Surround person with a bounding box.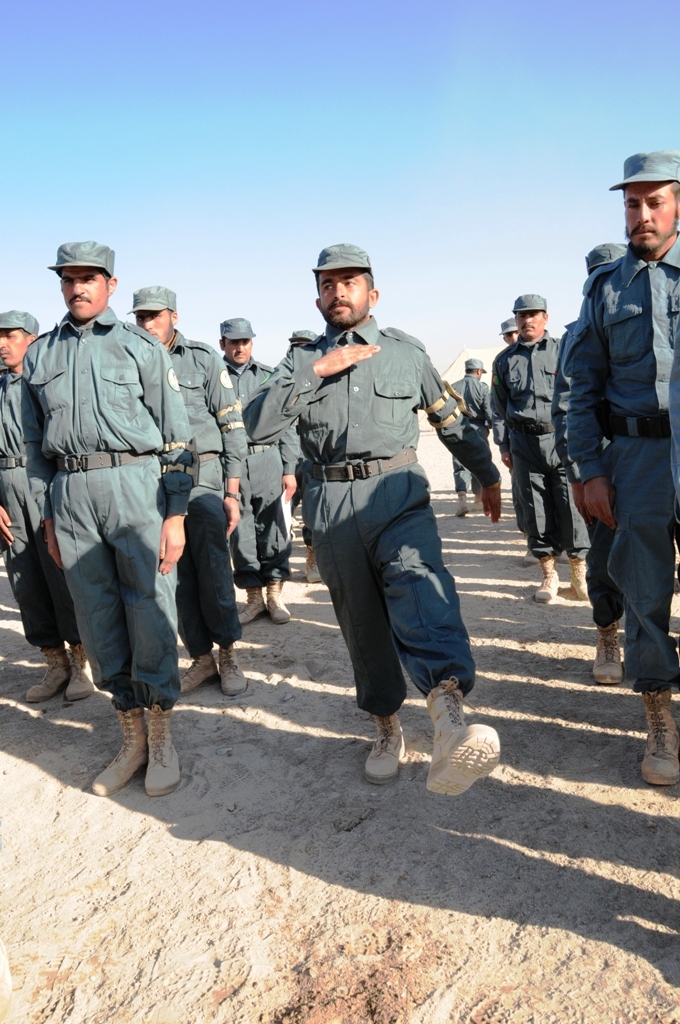
<bbox>239, 242, 498, 799</bbox>.
